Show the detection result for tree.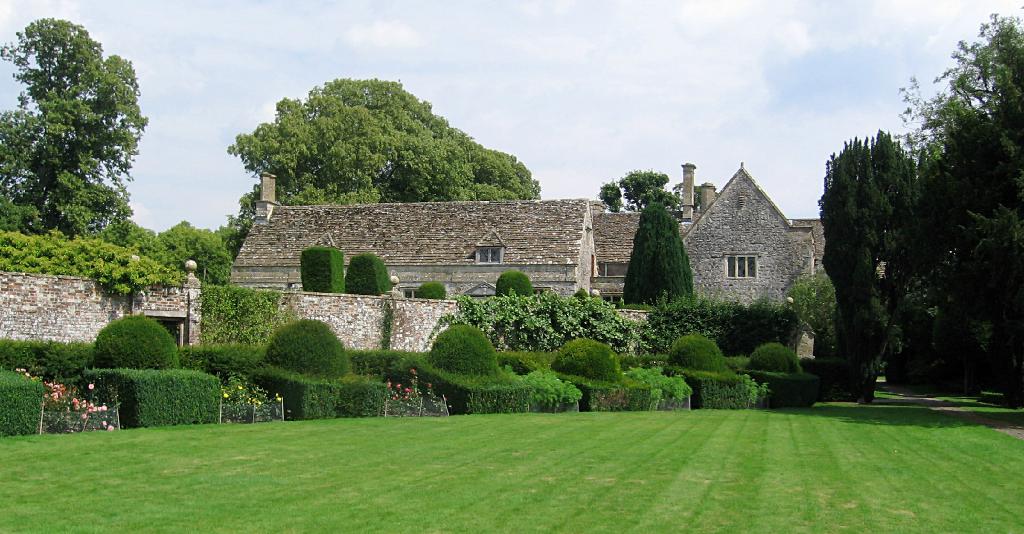
x1=600, y1=171, x2=703, y2=209.
